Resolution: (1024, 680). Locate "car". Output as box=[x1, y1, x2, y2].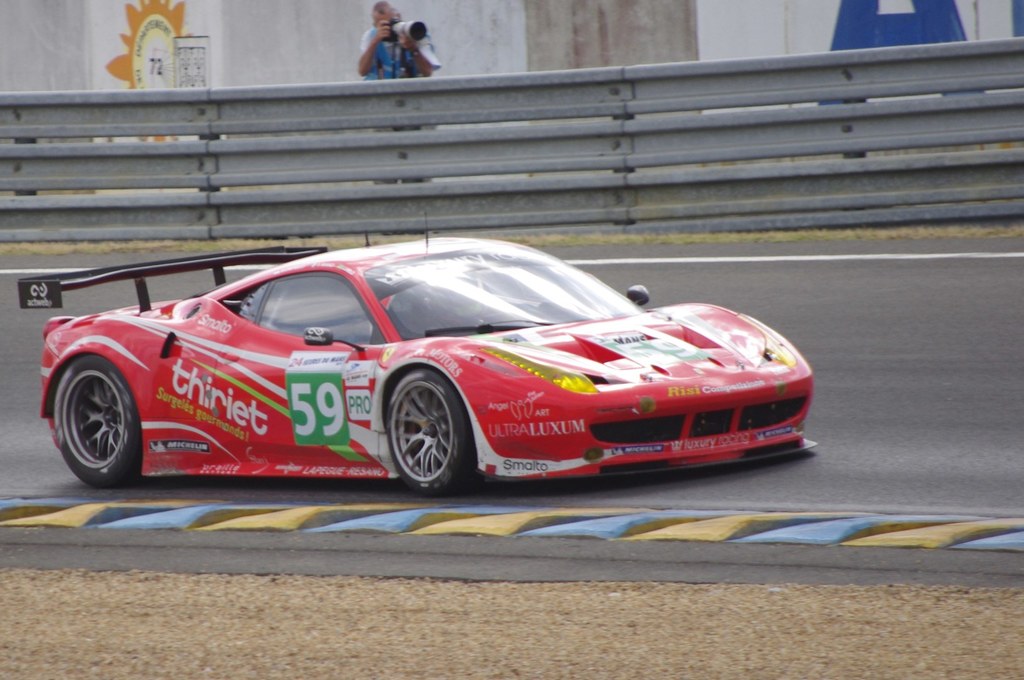
box=[4, 236, 817, 503].
